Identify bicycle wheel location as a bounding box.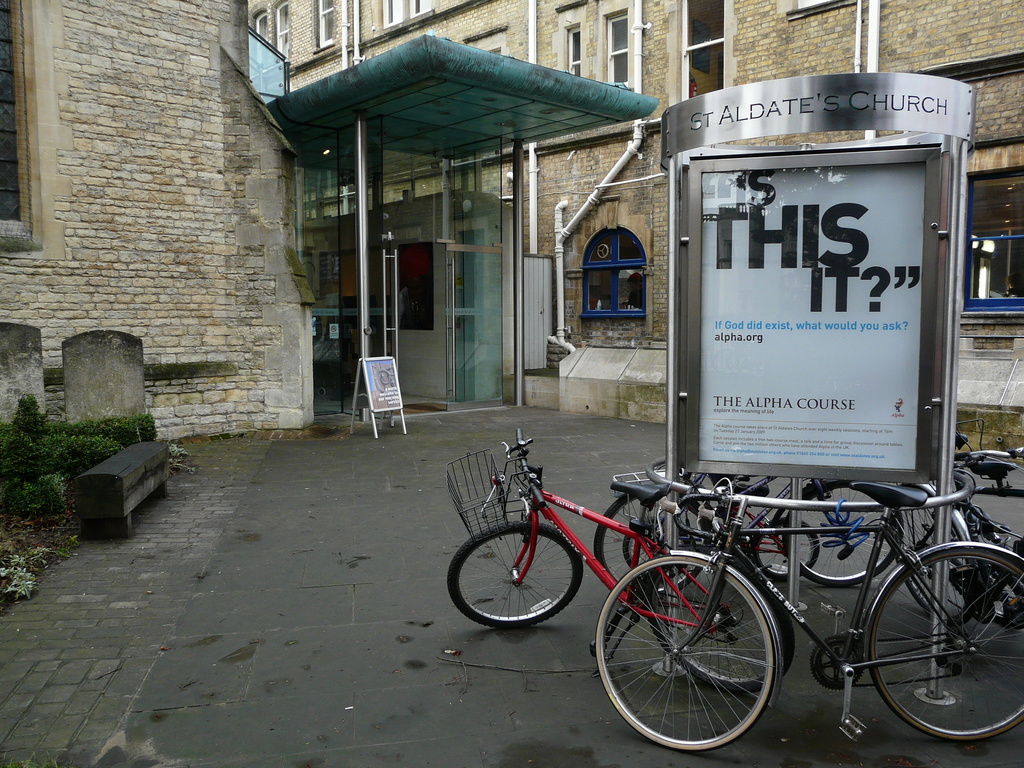
Rect(868, 546, 1013, 748).
